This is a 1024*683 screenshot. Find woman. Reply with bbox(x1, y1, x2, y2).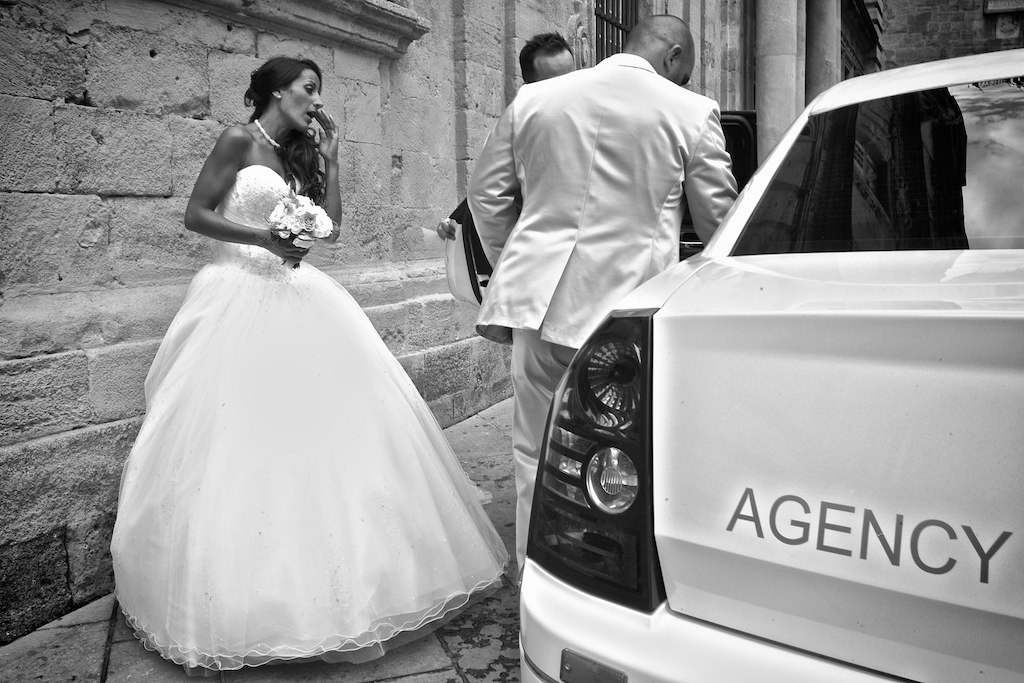
bbox(107, 50, 516, 680).
